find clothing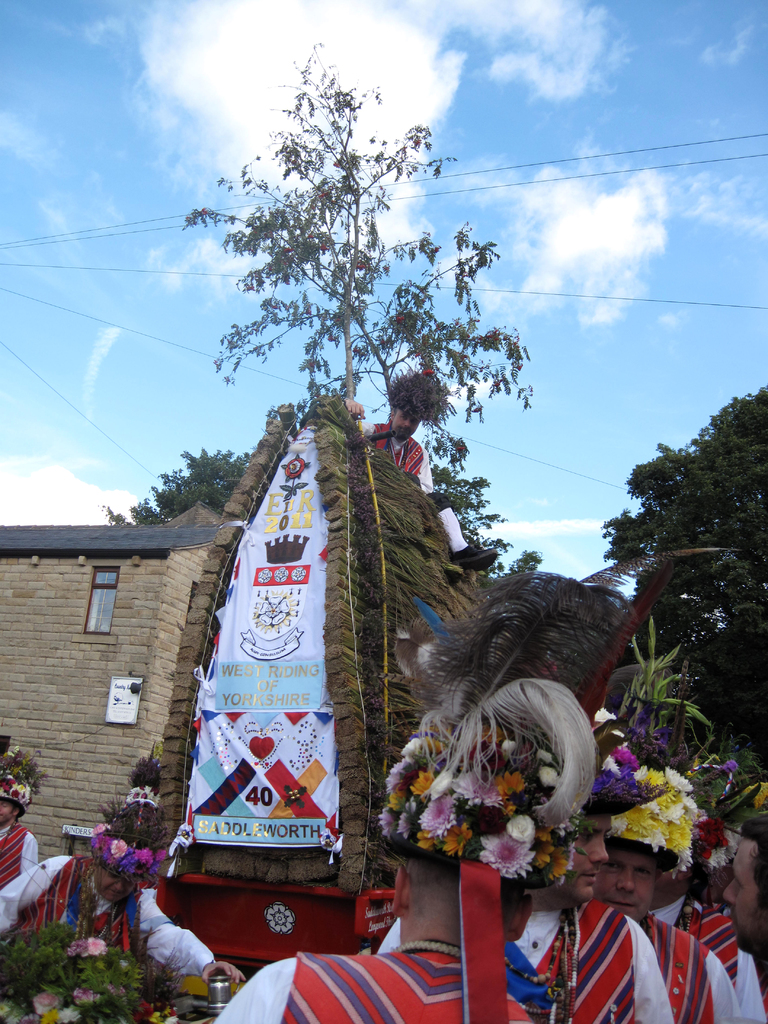
bbox=[0, 846, 222, 962]
